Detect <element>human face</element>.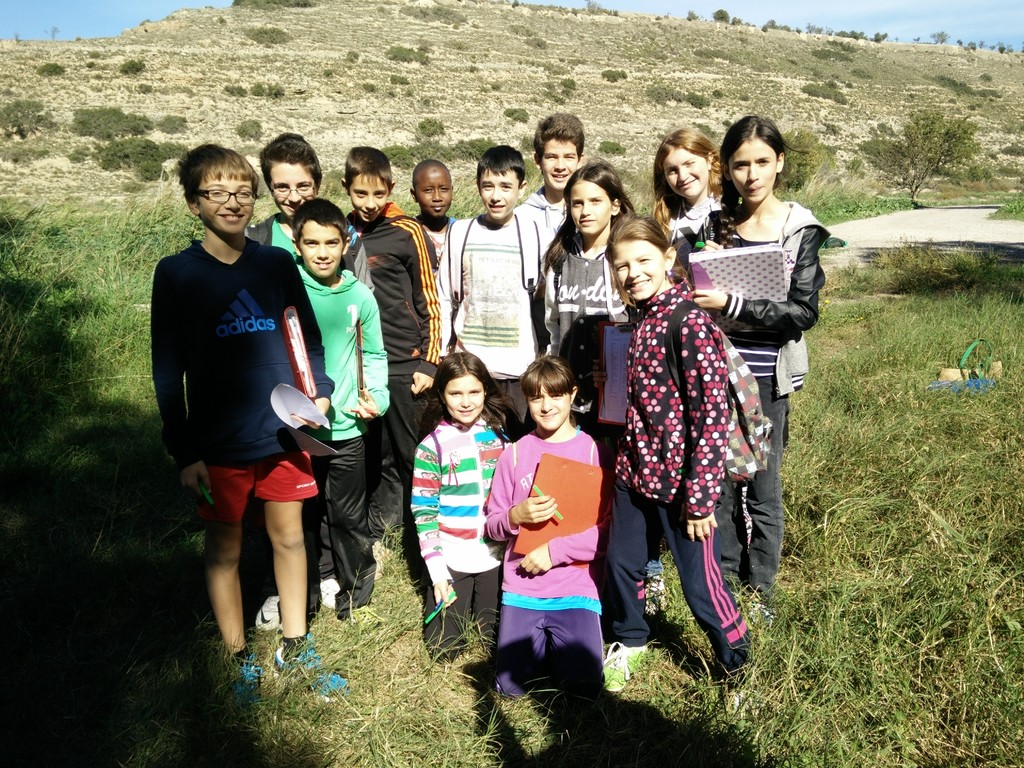
Detected at 568/183/612/232.
